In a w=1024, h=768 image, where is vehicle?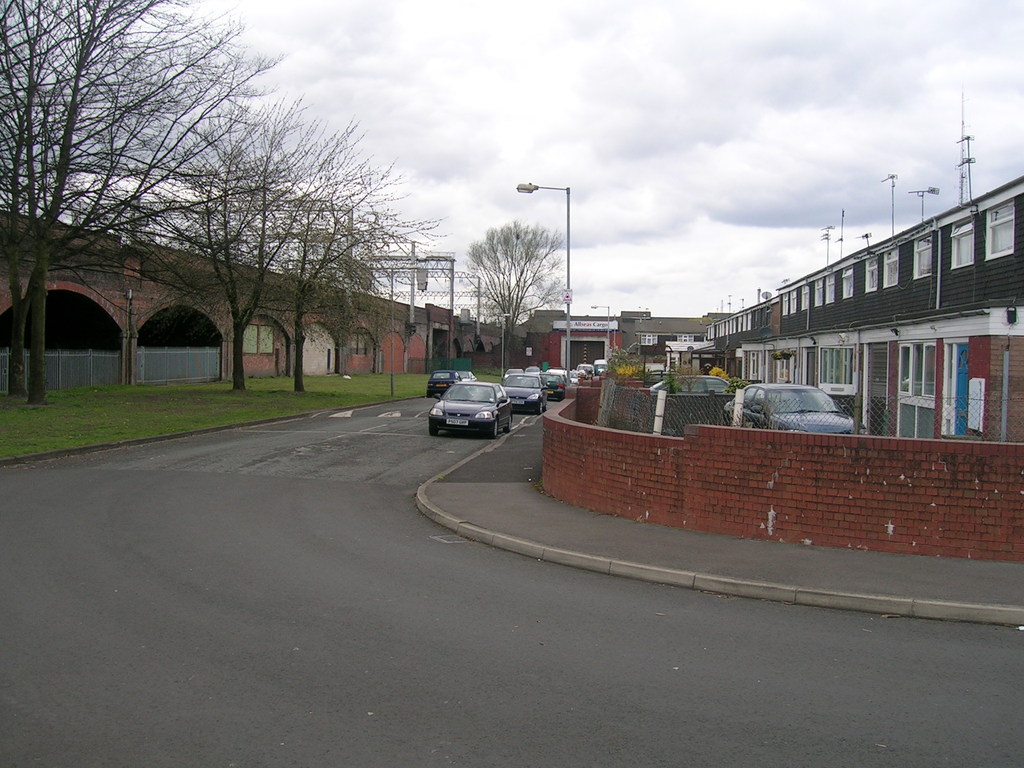
rect(545, 362, 565, 374).
